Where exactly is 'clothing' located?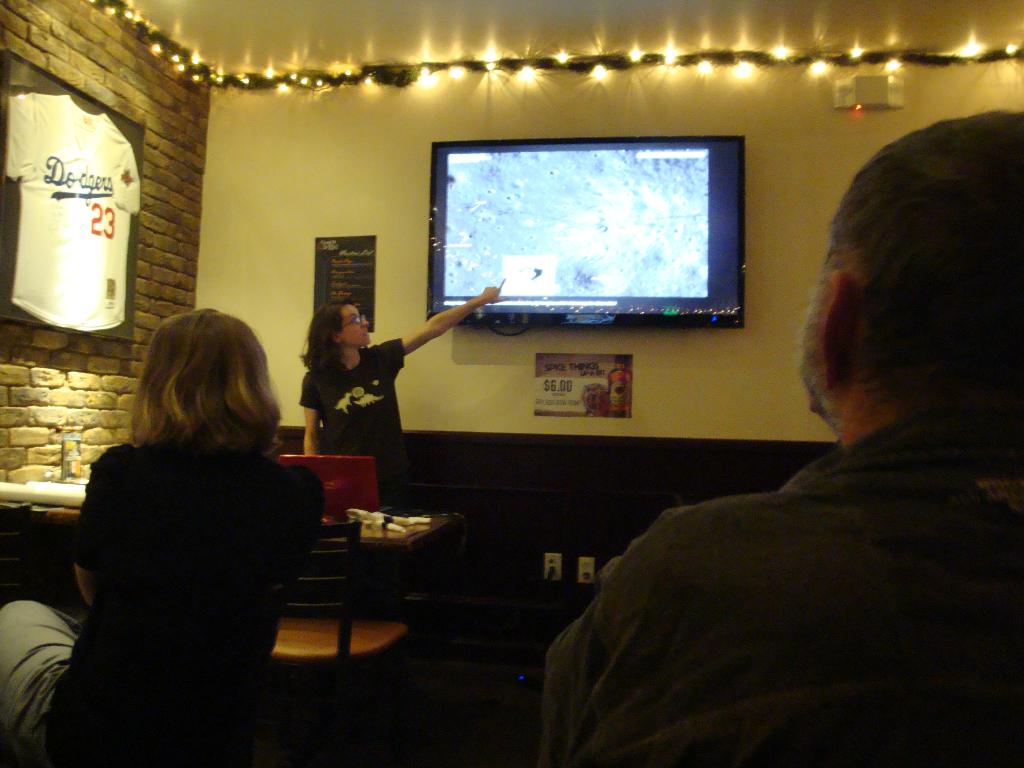
Its bounding box is 47,369,324,751.
